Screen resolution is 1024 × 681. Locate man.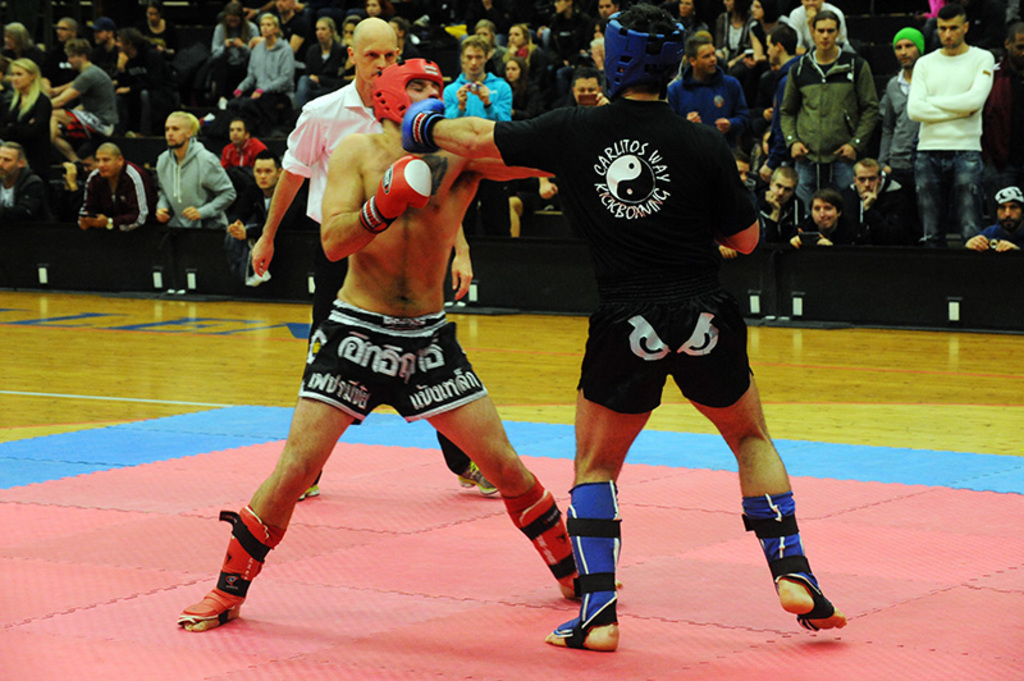
pyautogui.locateOnScreen(248, 17, 503, 504).
